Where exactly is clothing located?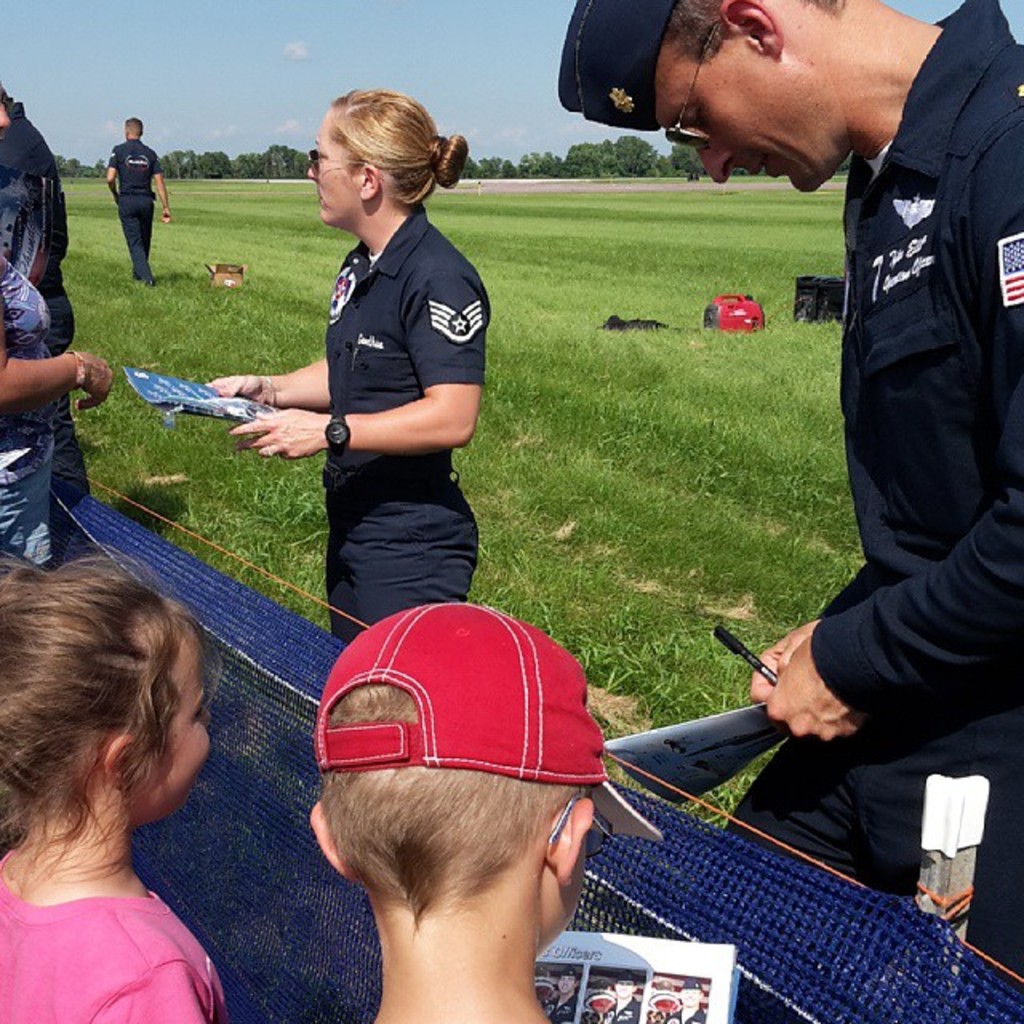
Its bounding box is Rect(317, 205, 496, 650).
